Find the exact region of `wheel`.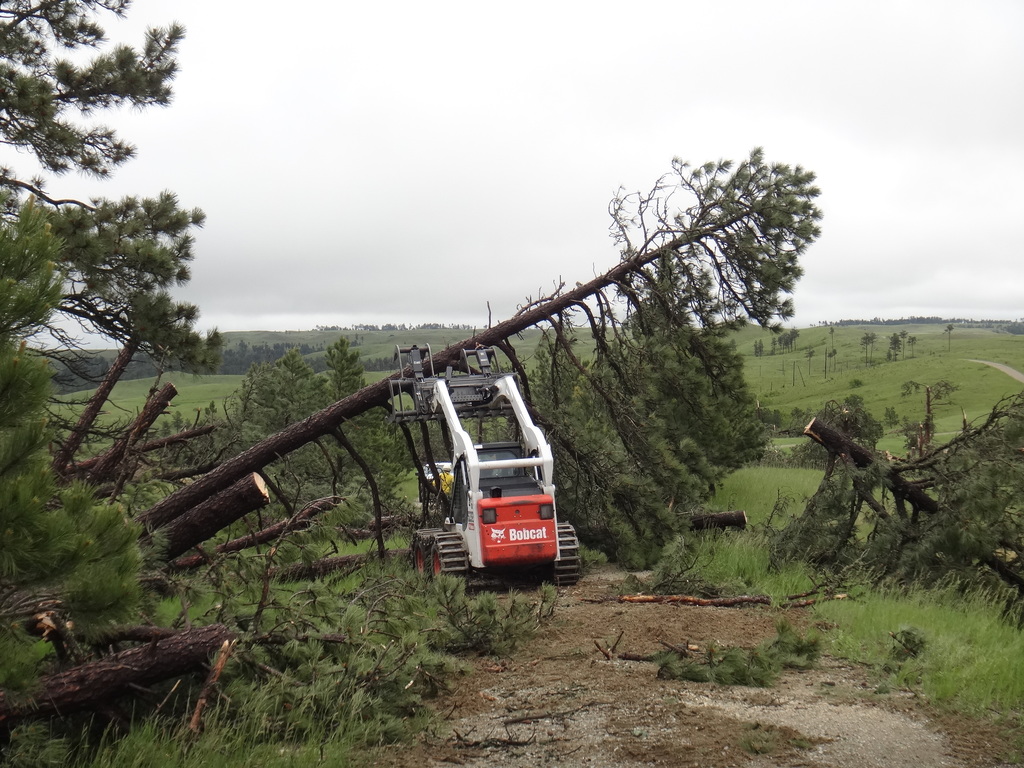
Exact region: box(426, 534, 472, 593).
